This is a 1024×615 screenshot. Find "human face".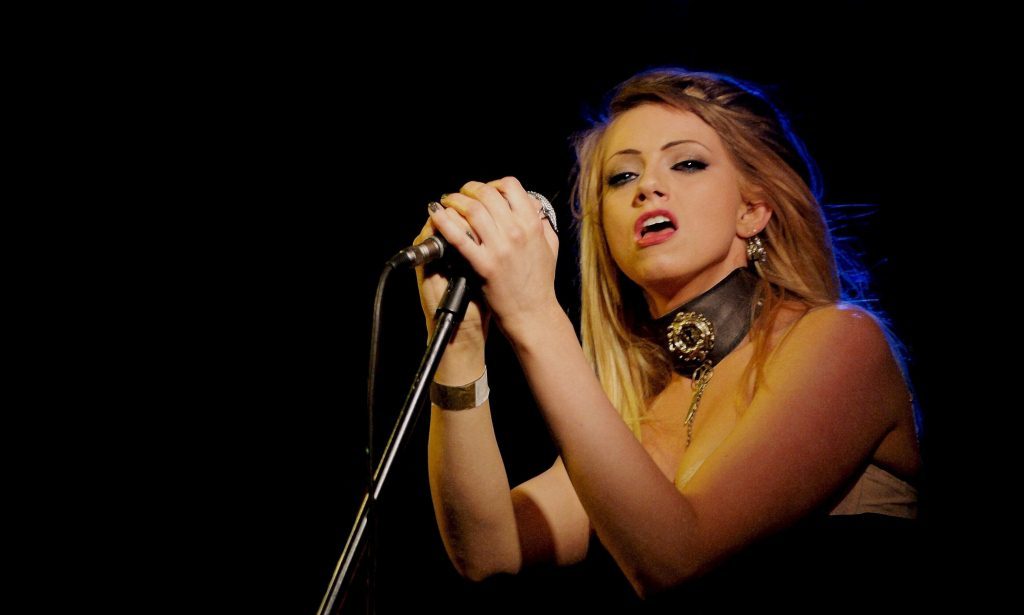
Bounding box: x1=600, y1=103, x2=741, y2=277.
